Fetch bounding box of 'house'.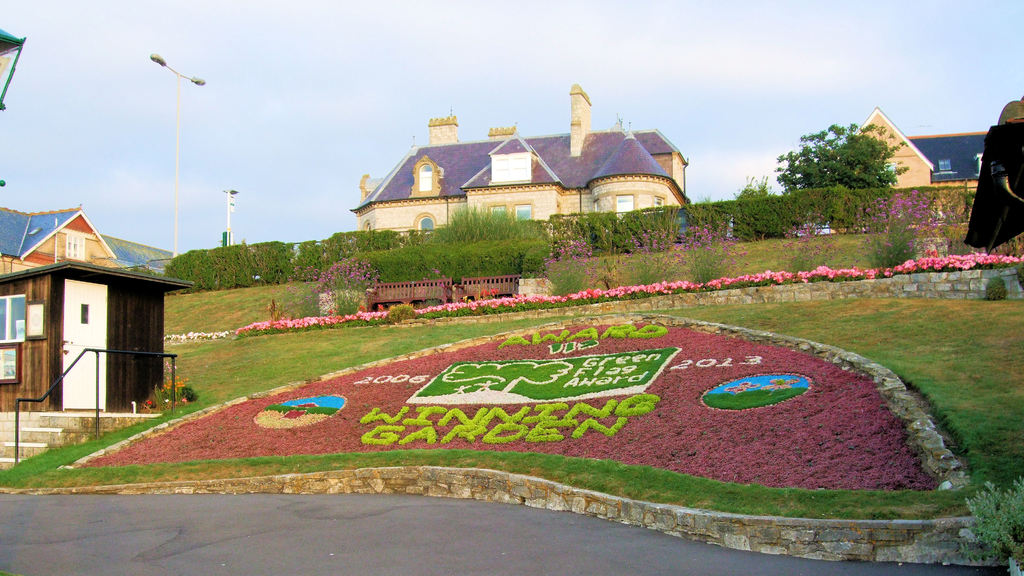
Bbox: box=[842, 108, 943, 191].
